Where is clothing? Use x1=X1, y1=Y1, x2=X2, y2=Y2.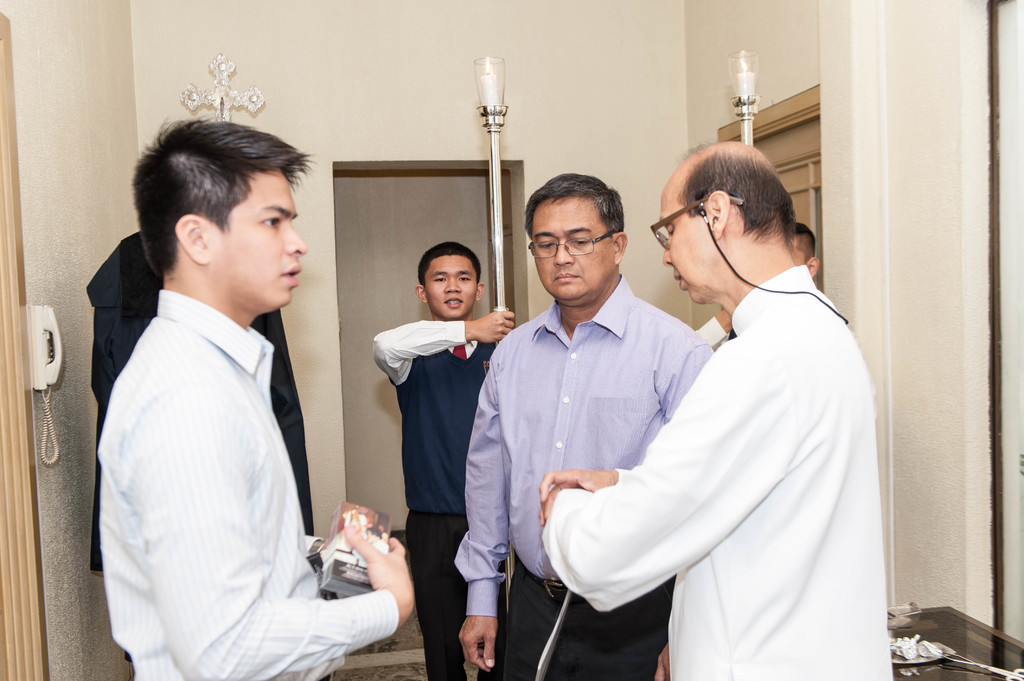
x1=545, y1=266, x2=898, y2=680.
